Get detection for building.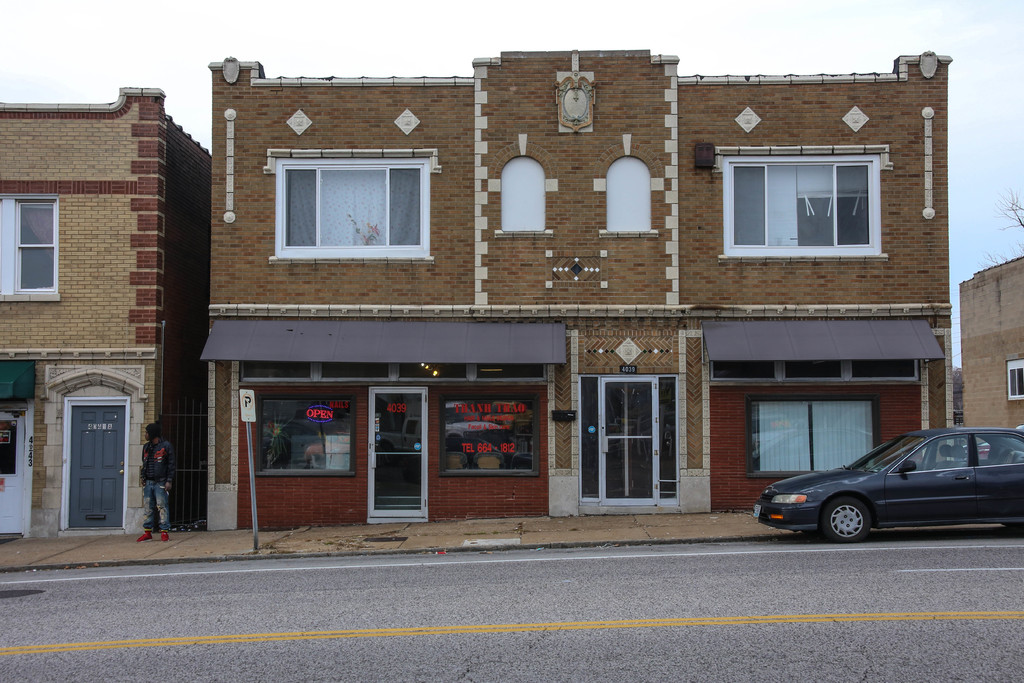
Detection: {"x1": 960, "y1": 251, "x2": 1023, "y2": 434}.
